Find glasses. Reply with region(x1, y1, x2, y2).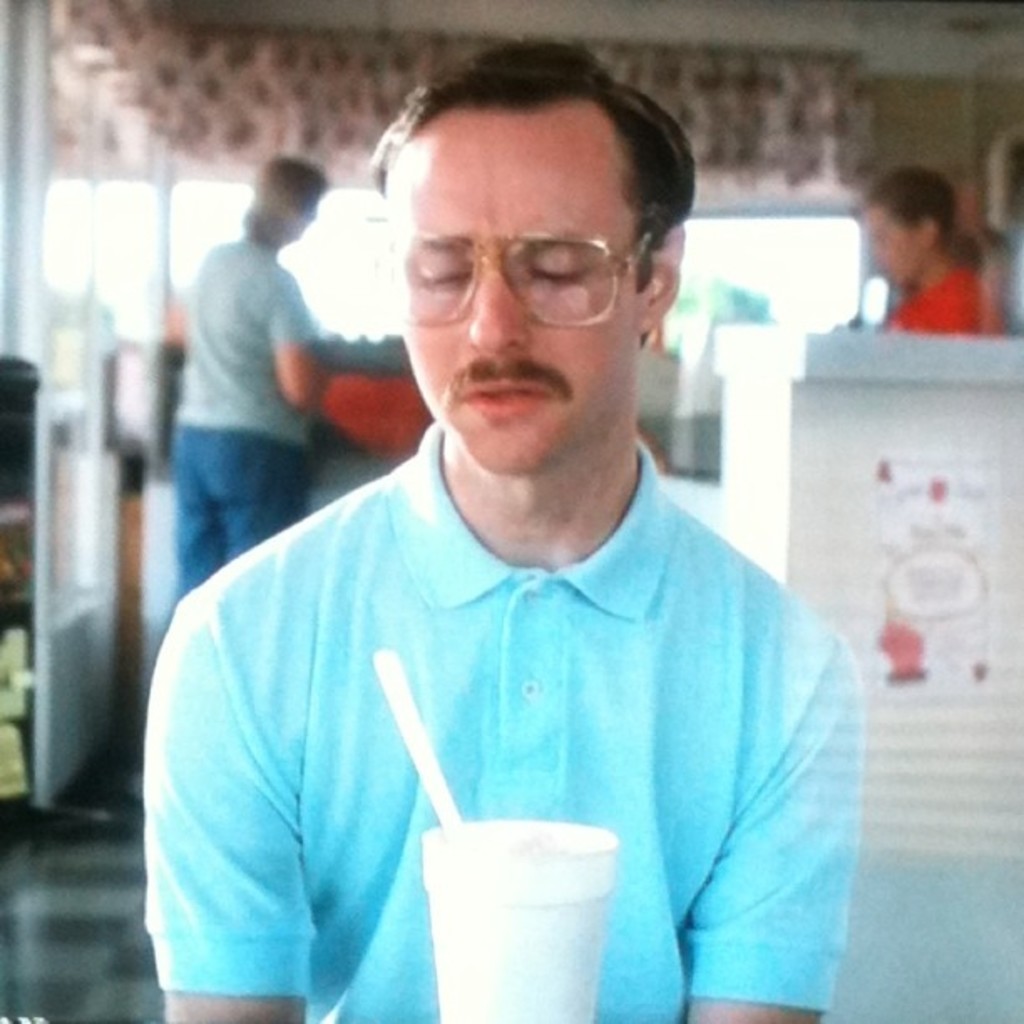
region(390, 199, 663, 325).
